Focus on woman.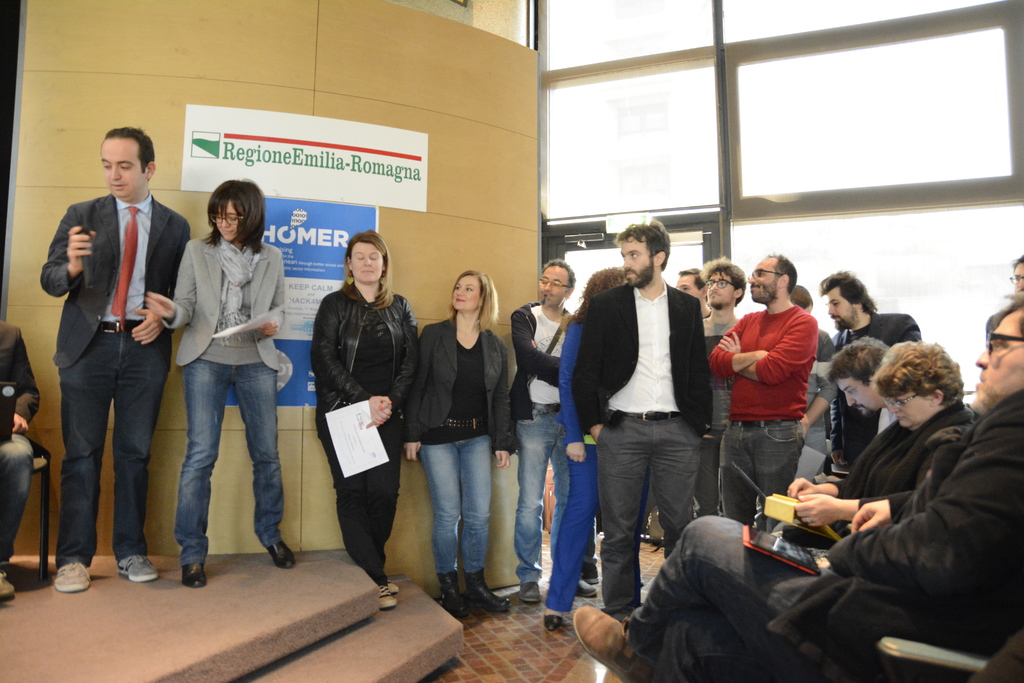
Focused at 404/262/524/642.
